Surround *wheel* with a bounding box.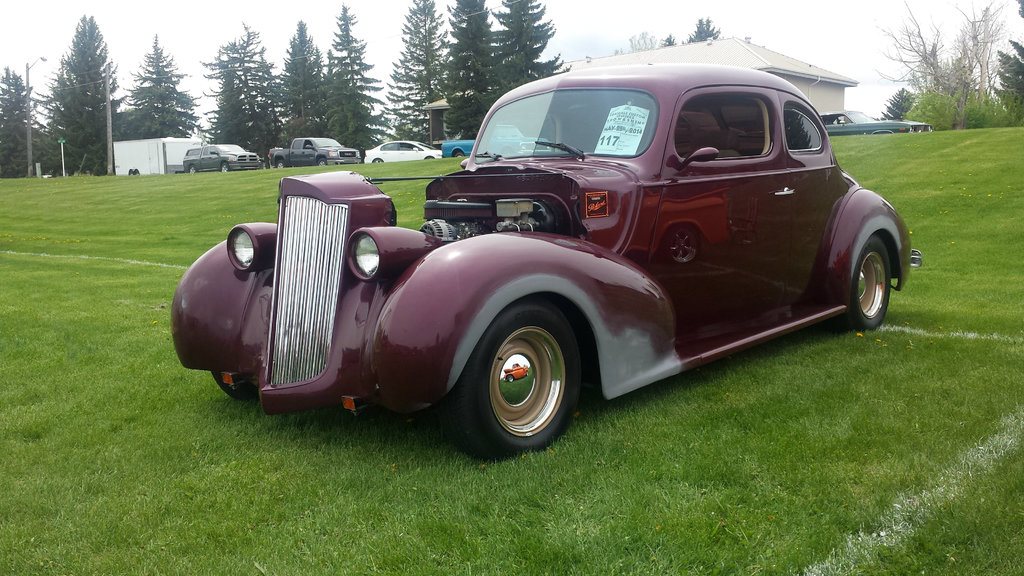
(451,302,580,461).
